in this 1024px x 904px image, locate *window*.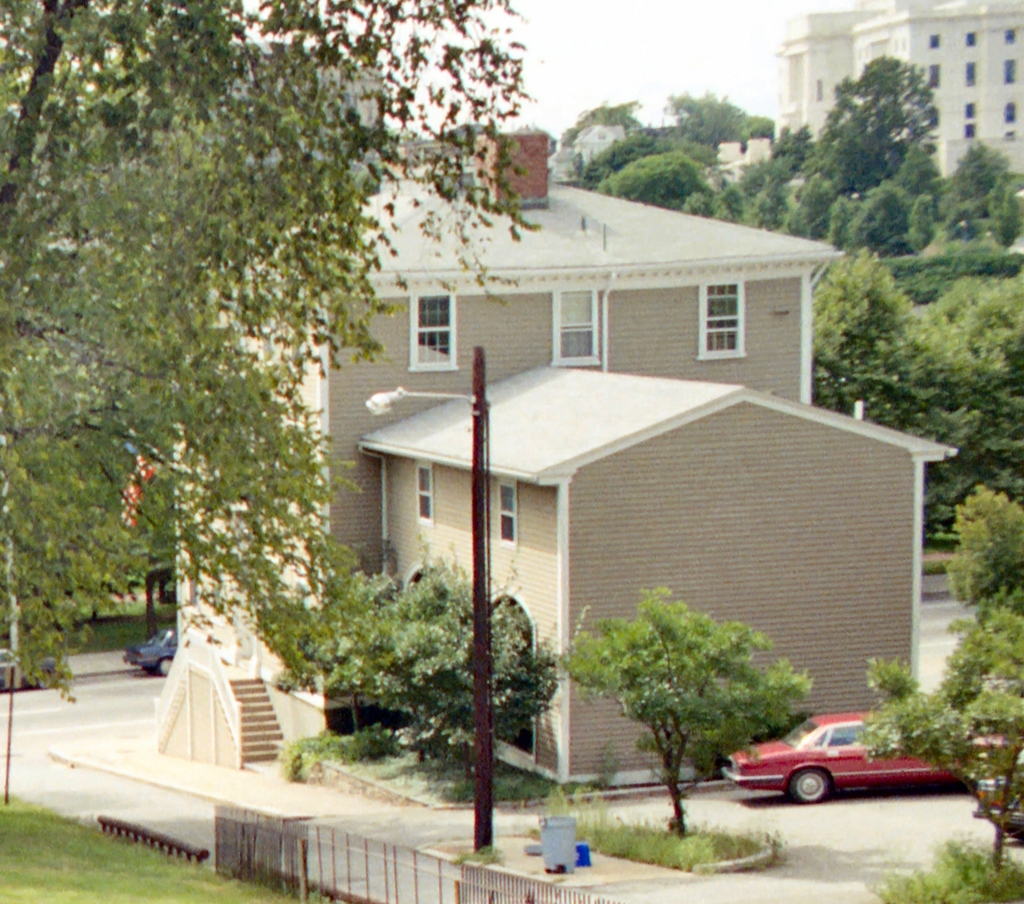
Bounding box: (999, 105, 1014, 122).
